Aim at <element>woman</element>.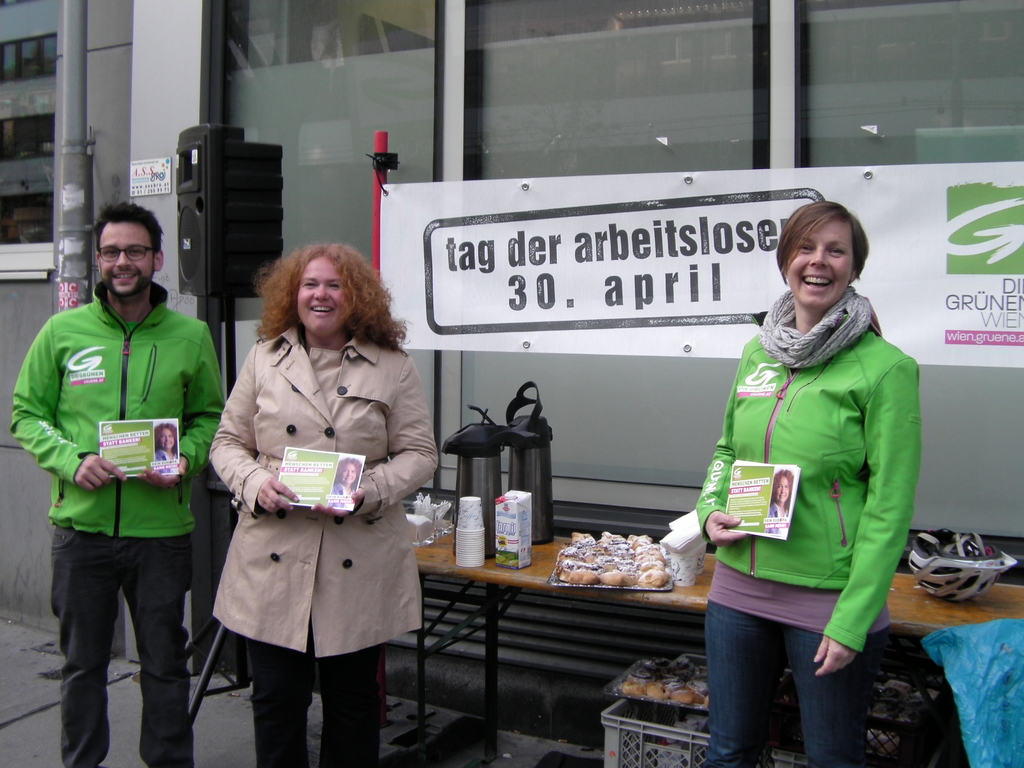
Aimed at BBox(694, 192, 920, 767).
